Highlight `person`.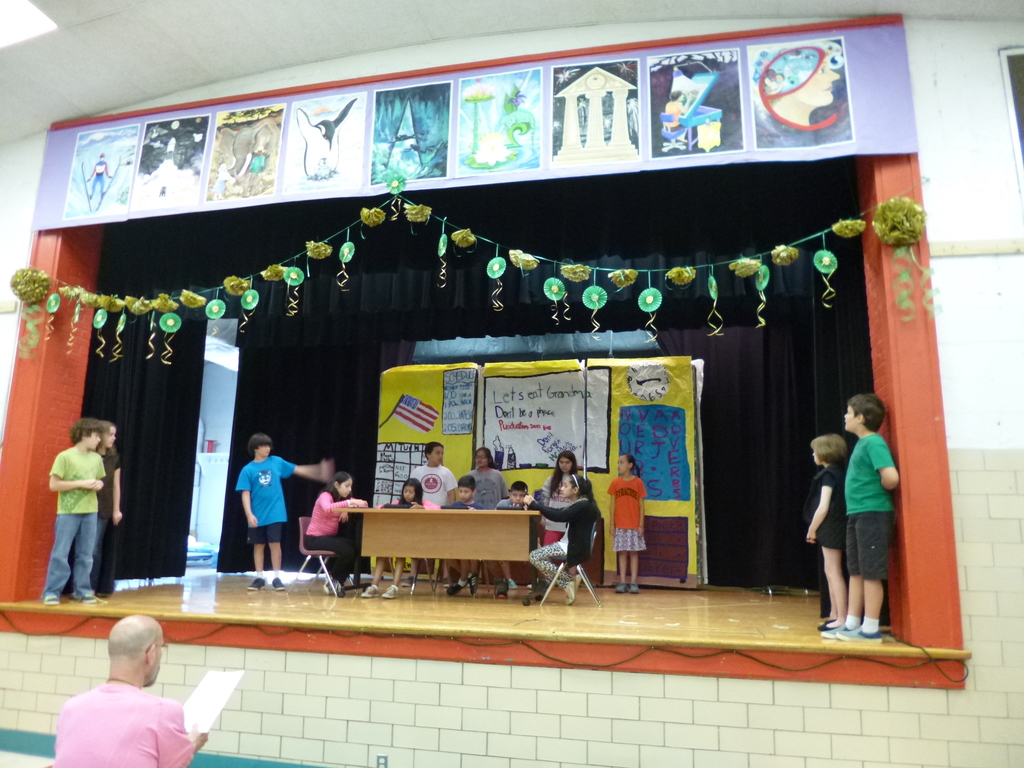
Highlighted region: <bbox>469, 447, 516, 586</bbox>.
